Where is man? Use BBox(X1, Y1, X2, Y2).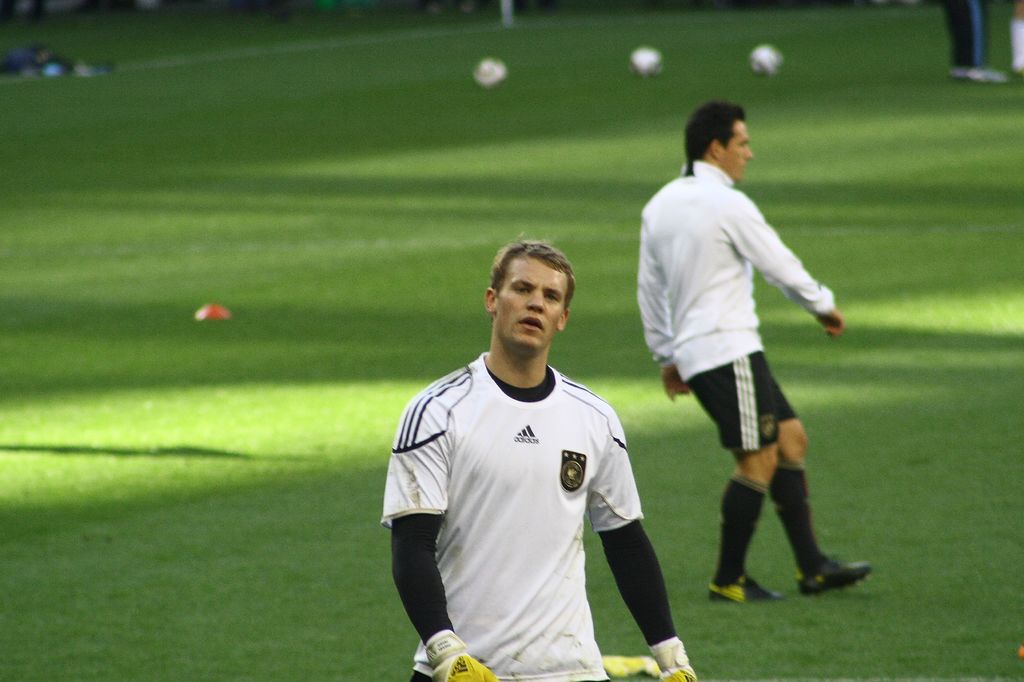
BBox(636, 100, 875, 602).
